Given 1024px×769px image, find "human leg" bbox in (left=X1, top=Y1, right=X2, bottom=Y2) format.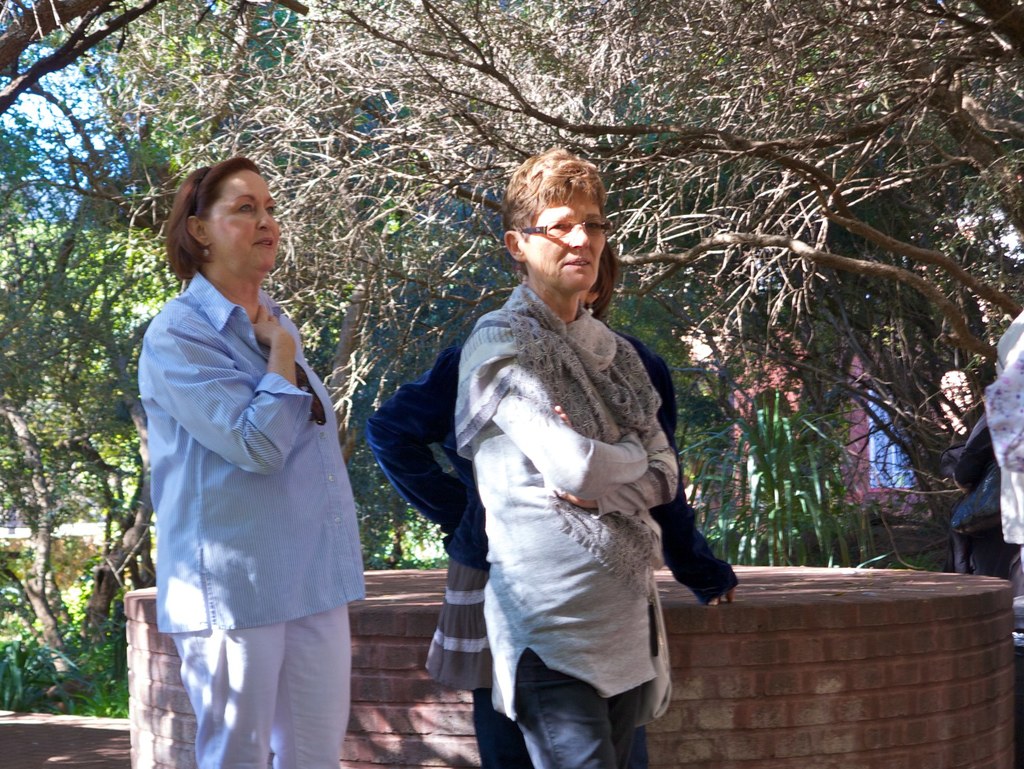
(left=271, top=607, right=346, bottom=768).
